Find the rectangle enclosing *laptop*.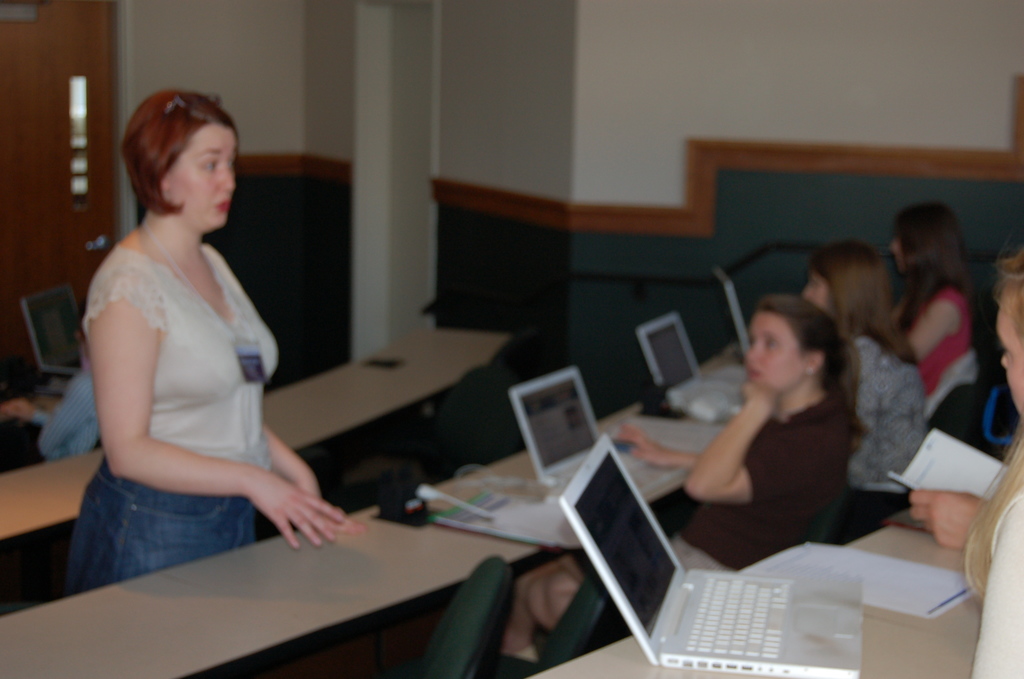
714/265/751/350.
